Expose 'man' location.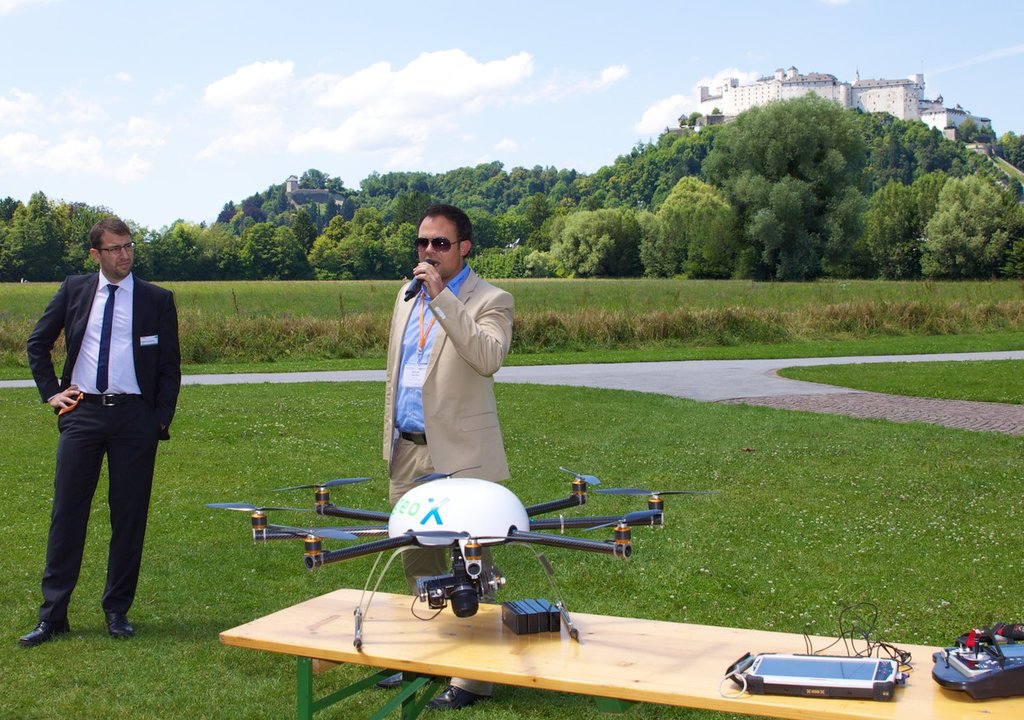
Exposed at l=20, t=214, r=192, b=644.
